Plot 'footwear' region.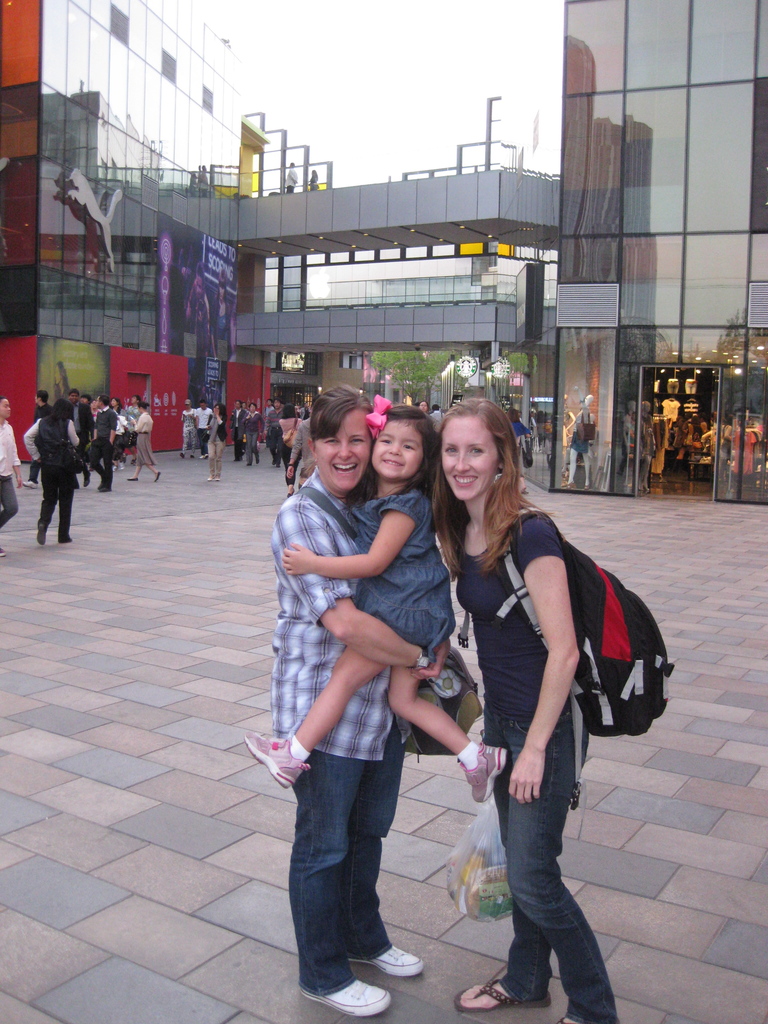
Plotted at [207, 476, 209, 481].
